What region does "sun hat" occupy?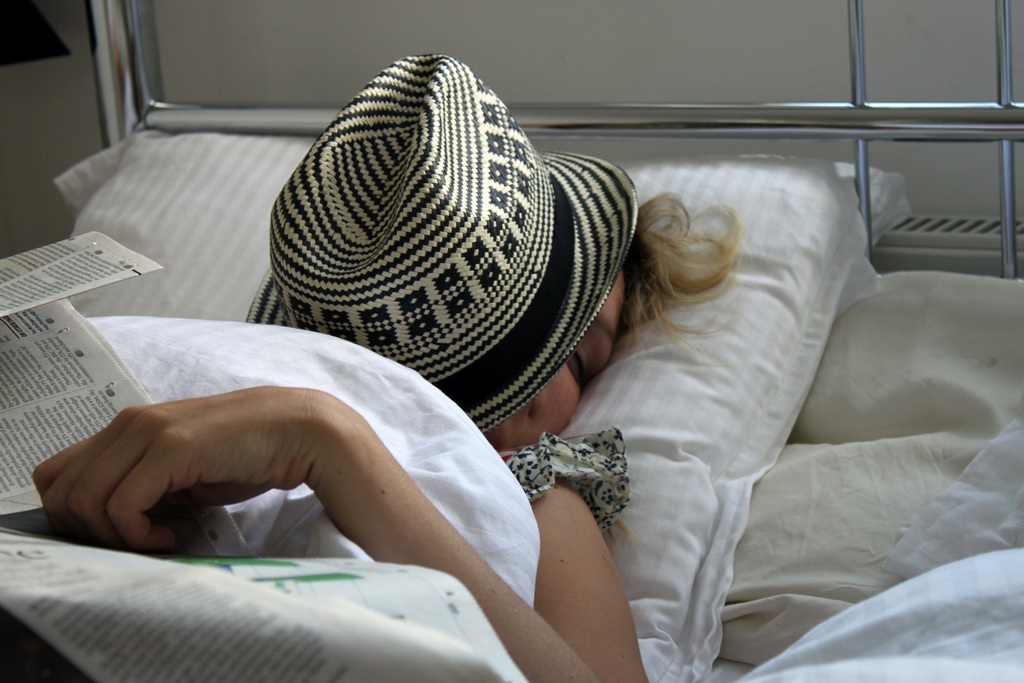
box=[241, 53, 641, 434].
